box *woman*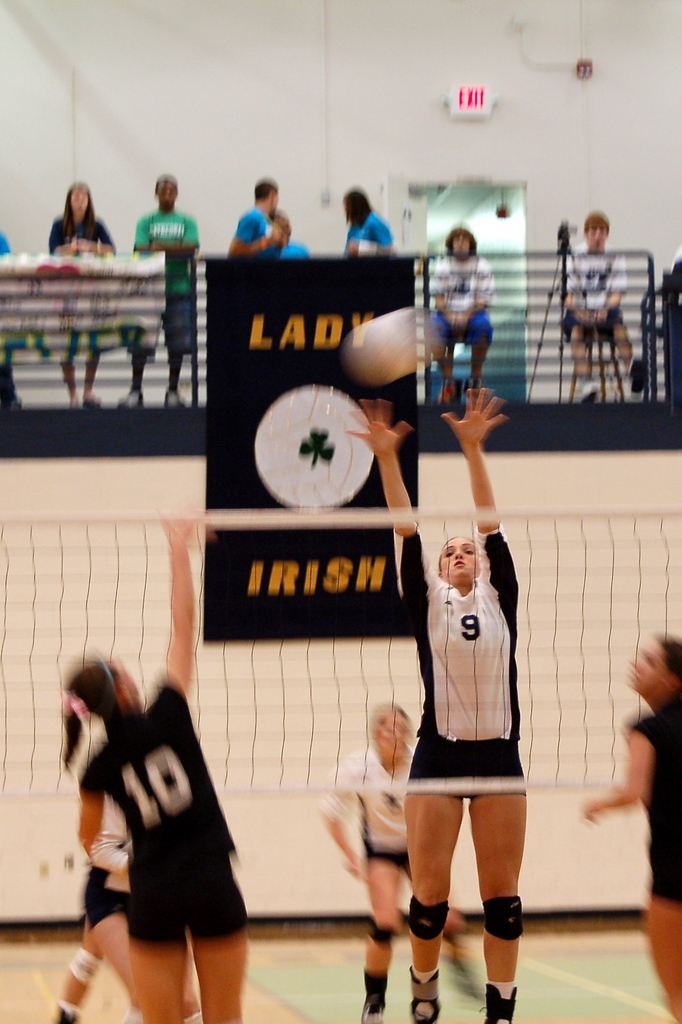
310,694,503,1007
